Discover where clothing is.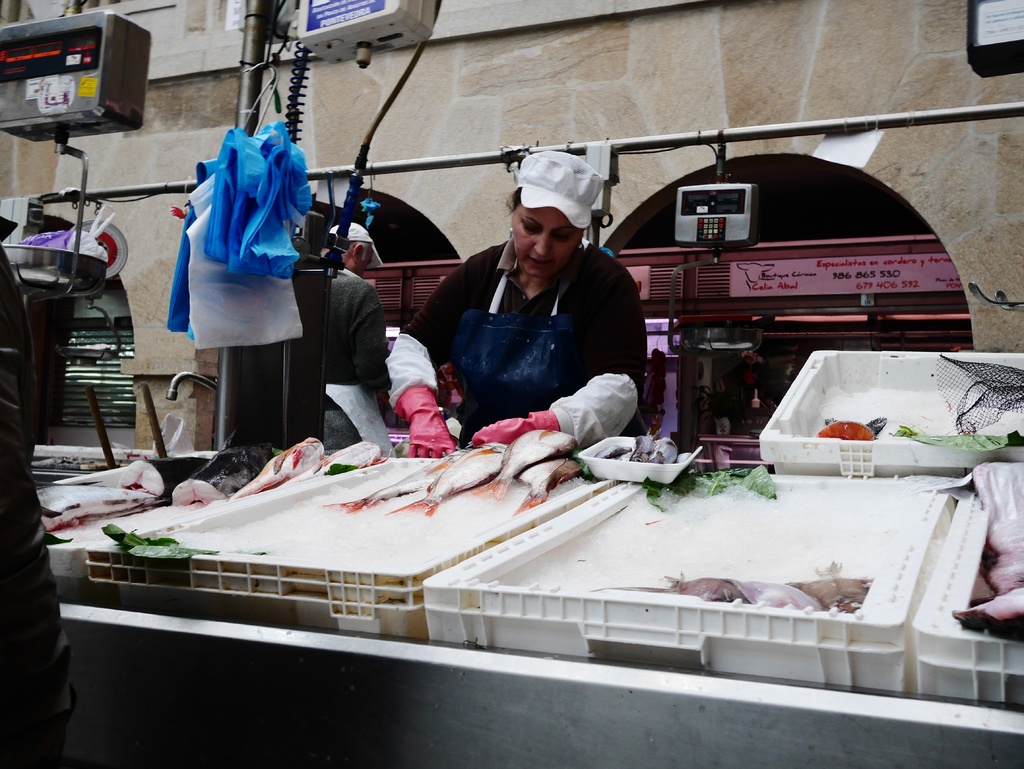
Discovered at (x1=323, y1=257, x2=389, y2=462).
